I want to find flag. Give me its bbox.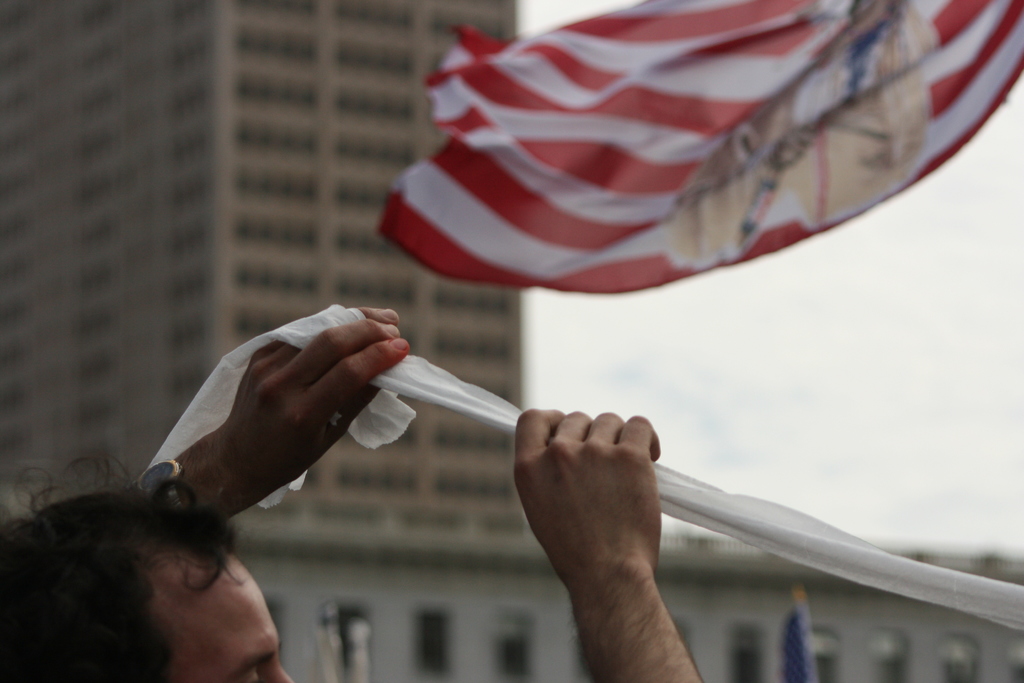
rect(378, 0, 1023, 300).
